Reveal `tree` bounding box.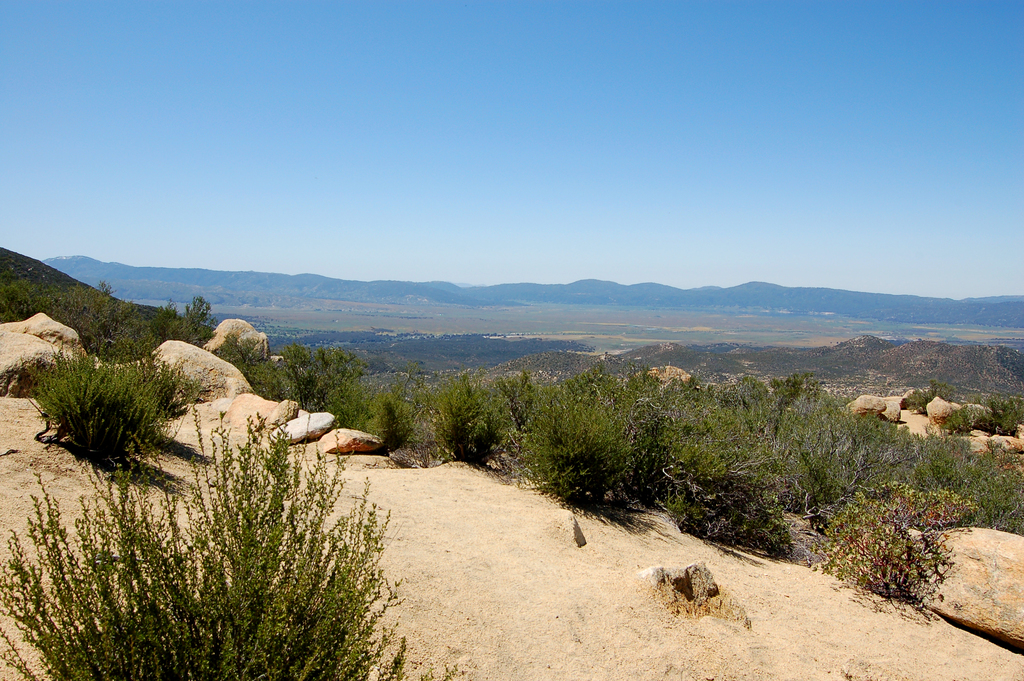
Revealed: <region>810, 445, 977, 613</region>.
